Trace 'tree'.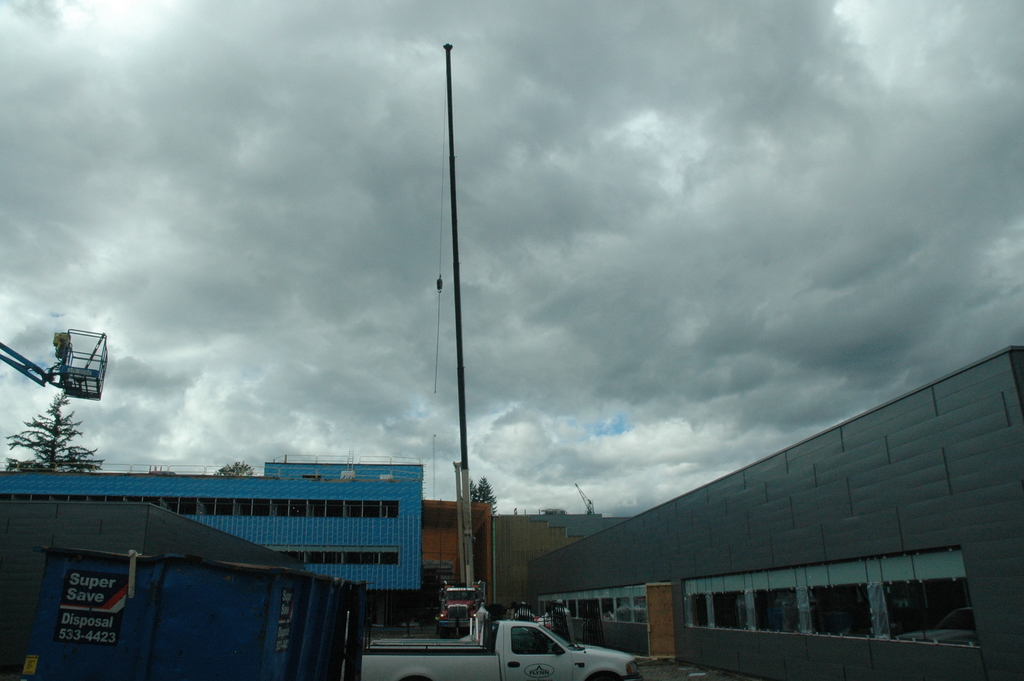
Traced to 13/380/87/487.
